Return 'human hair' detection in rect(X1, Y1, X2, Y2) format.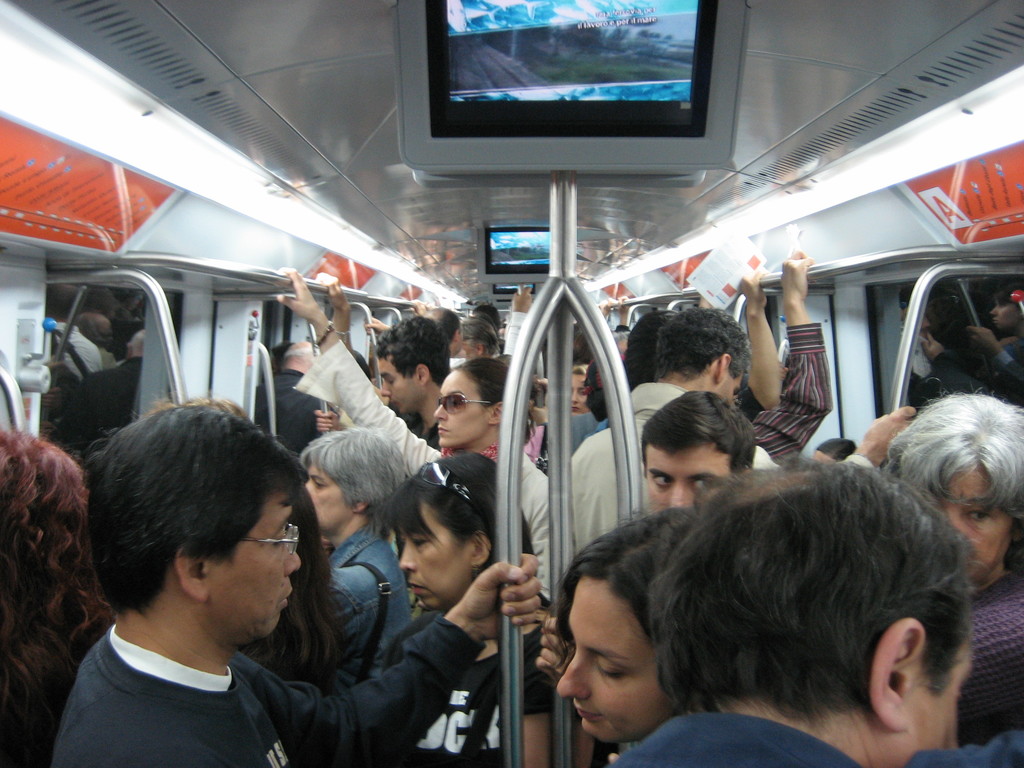
rect(555, 502, 698, 662).
